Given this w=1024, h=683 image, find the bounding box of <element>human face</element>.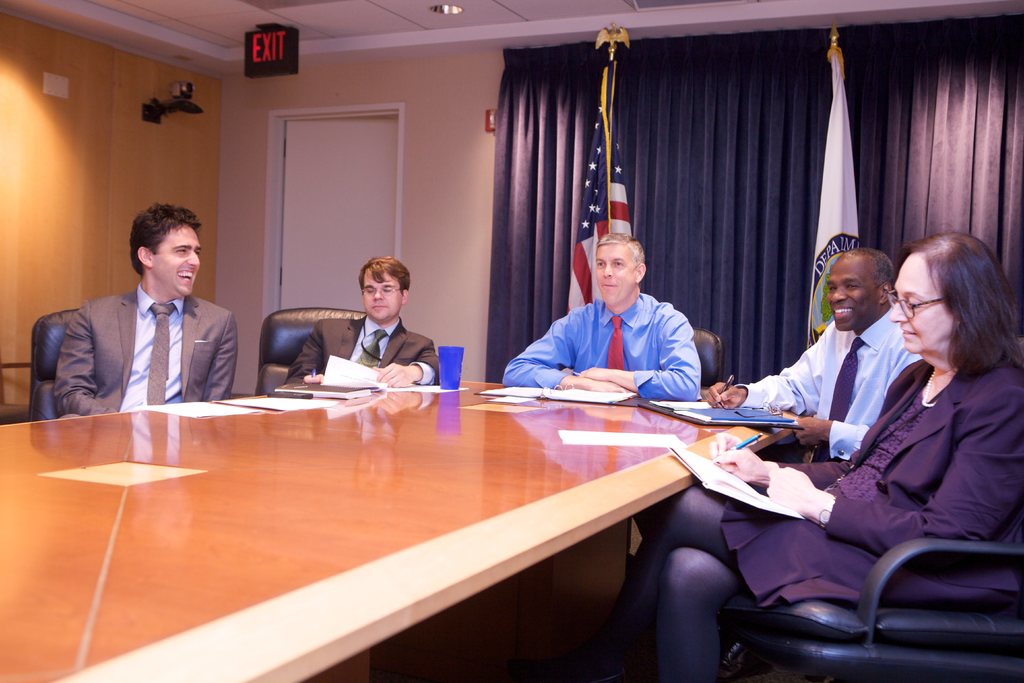
box=[364, 270, 404, 319].
